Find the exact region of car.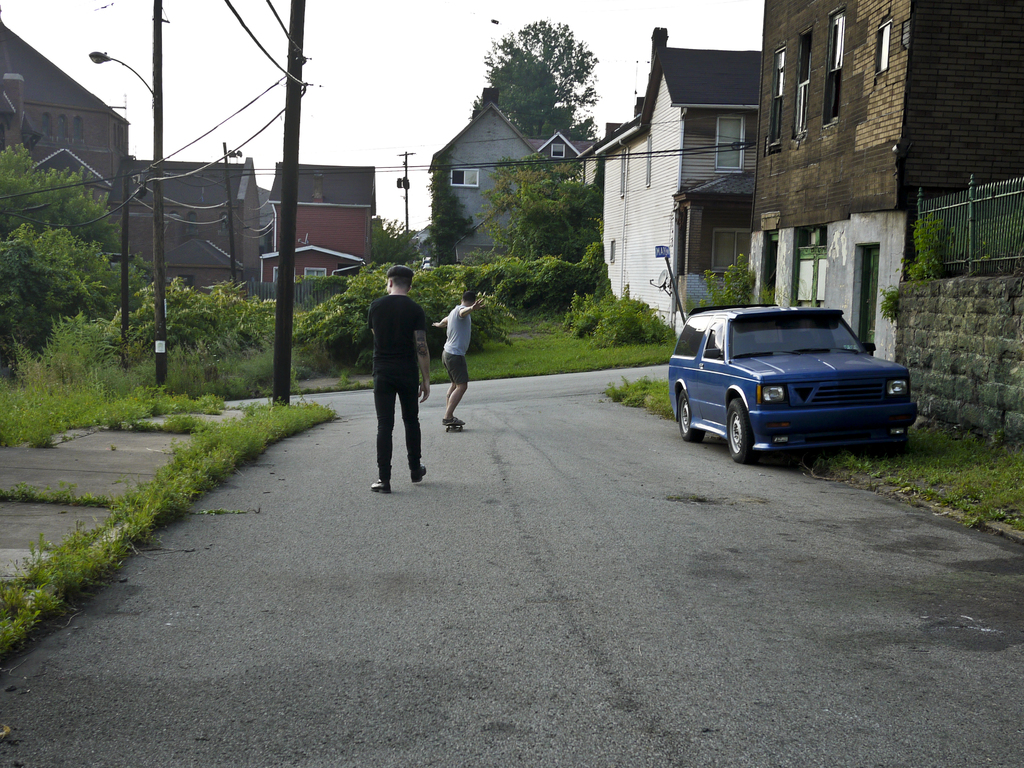
Exact region: [x1=666, y1=293, x2=922, y2=464].
